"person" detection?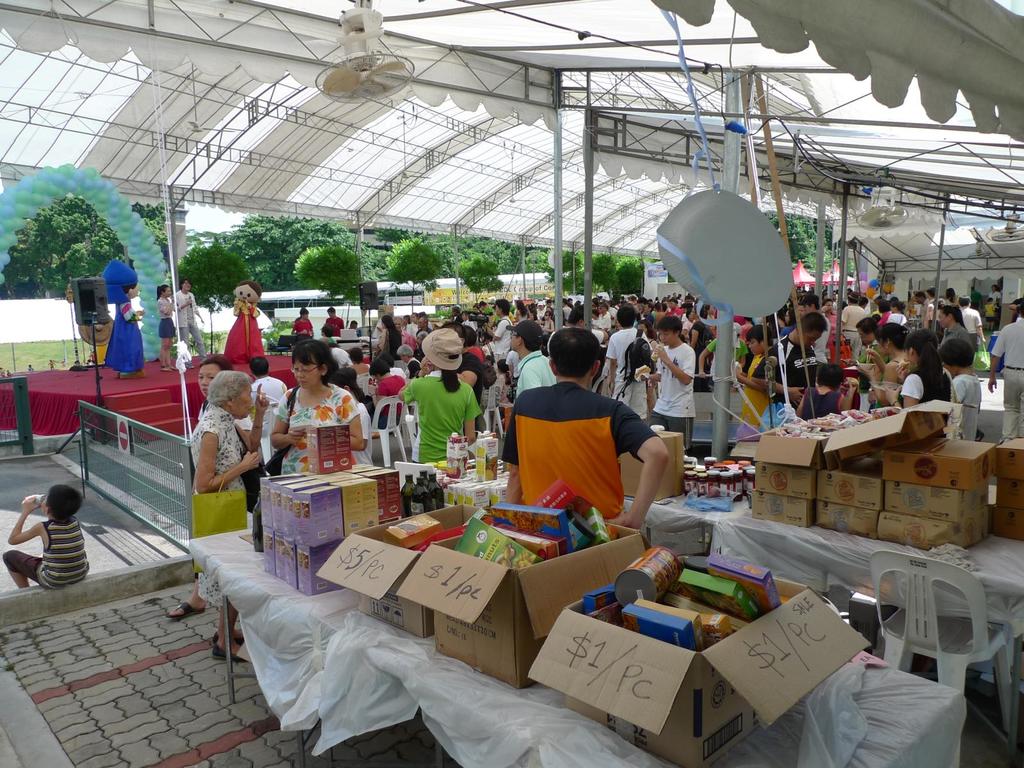
323 310 342 331
